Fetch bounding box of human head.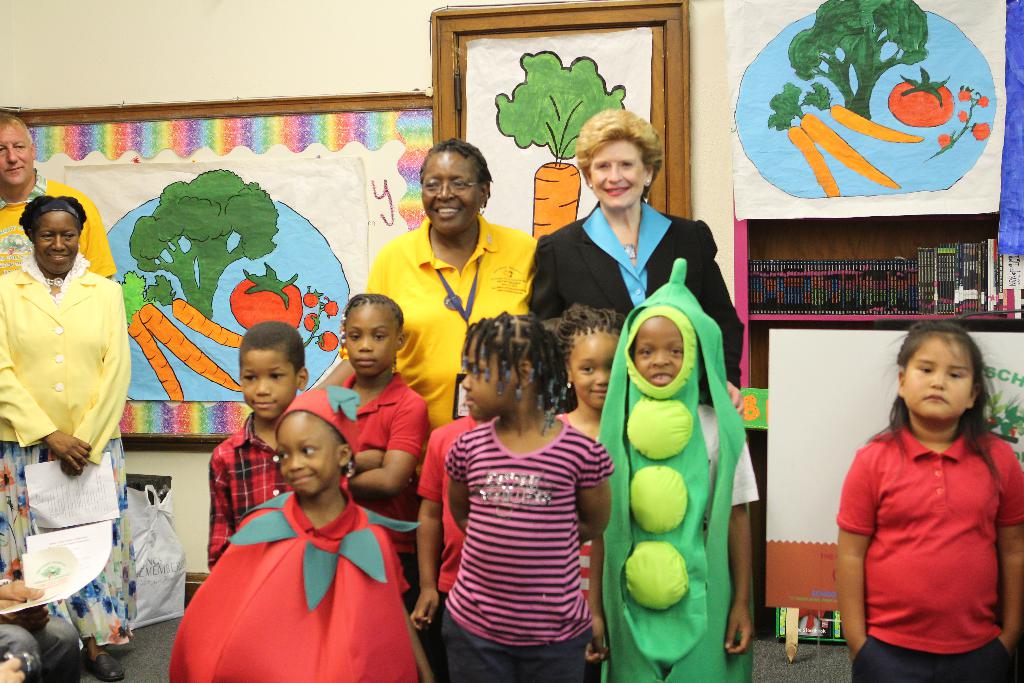
Bbox: detection(575, 108, 660, 211).
